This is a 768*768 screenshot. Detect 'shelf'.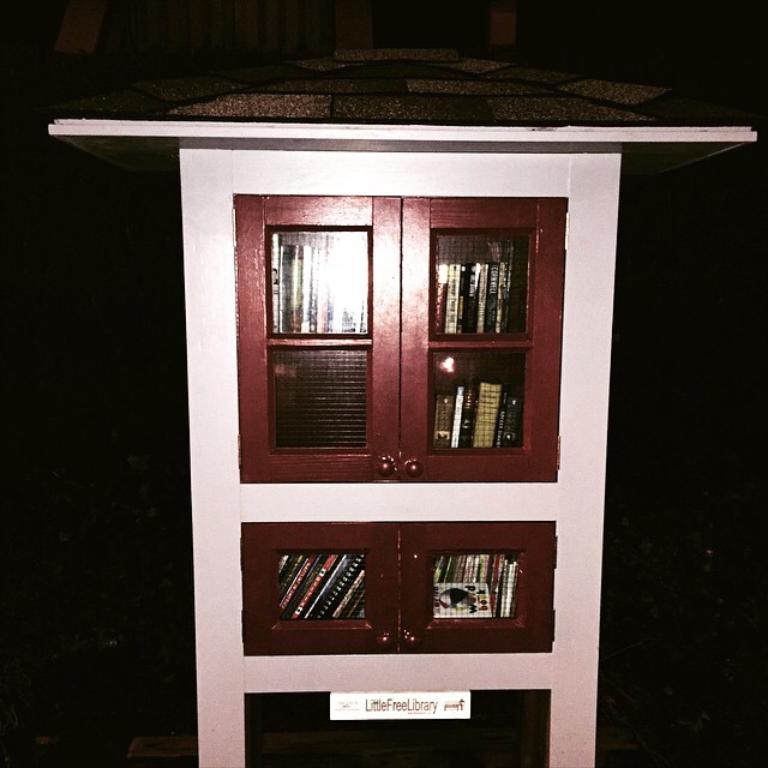
[left=258, top=341, right=367, bottom=452].
